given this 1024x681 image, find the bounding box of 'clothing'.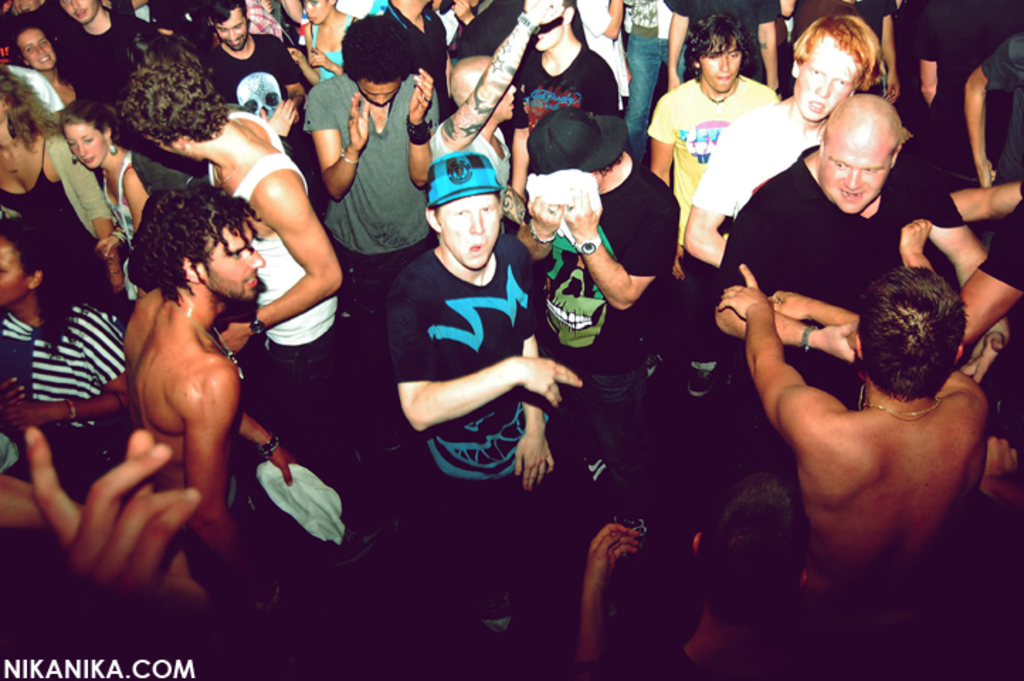
{"x1": 512, "y1": 41, "x2": 608, "y2": 155}.
